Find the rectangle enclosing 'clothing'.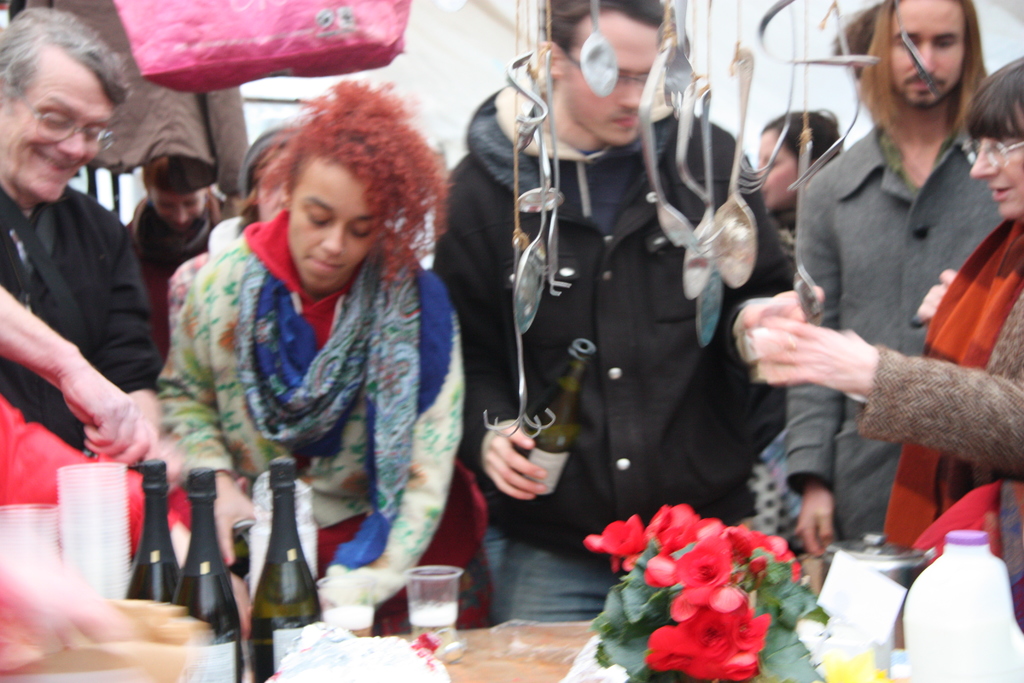
bbox(145, 204, 476, 627).
